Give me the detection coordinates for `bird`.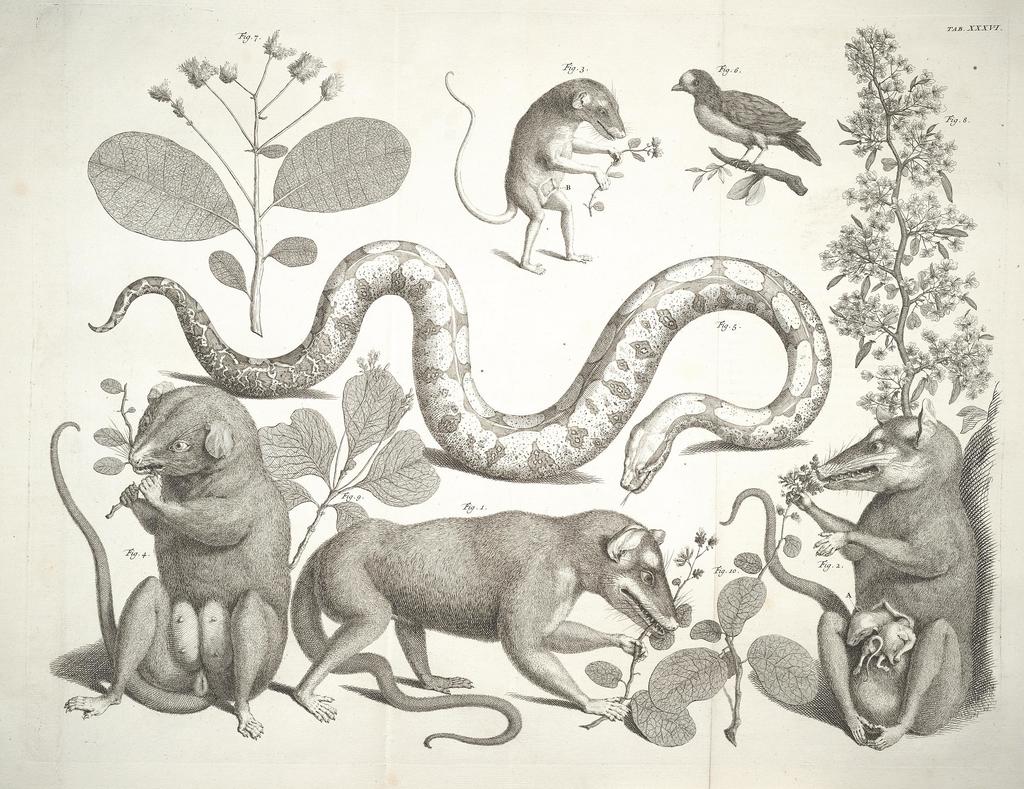
bbox=(664, 62, 828, 176).
